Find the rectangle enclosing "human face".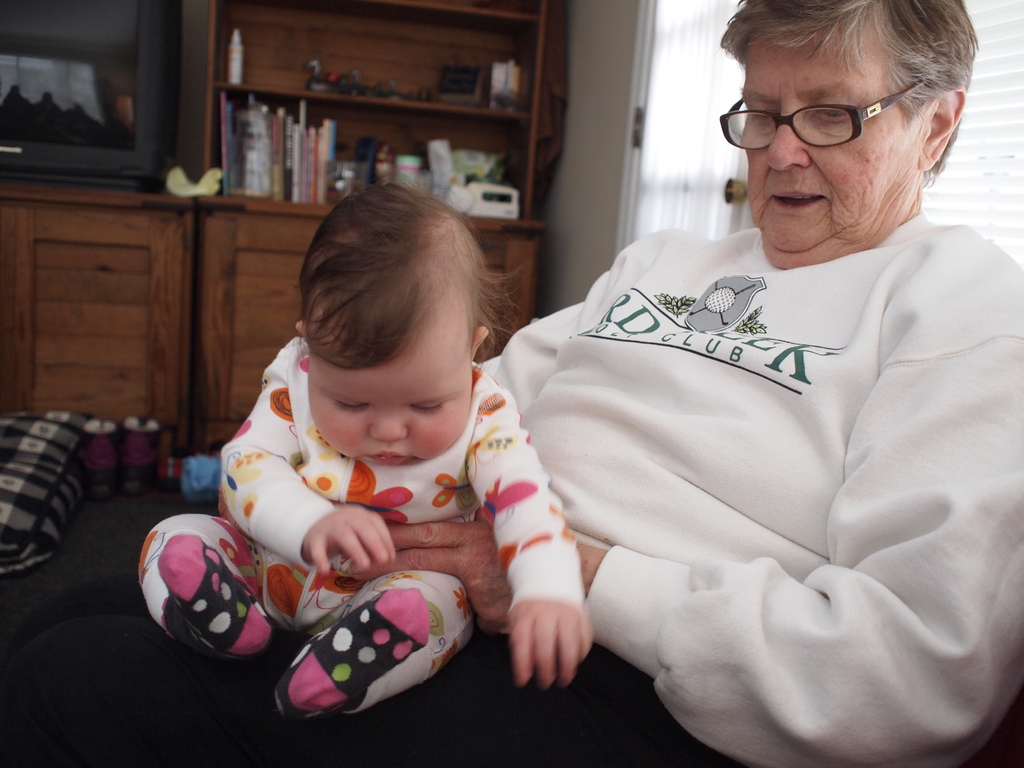
x1=733 y1=12 x2=927 y2=273.
